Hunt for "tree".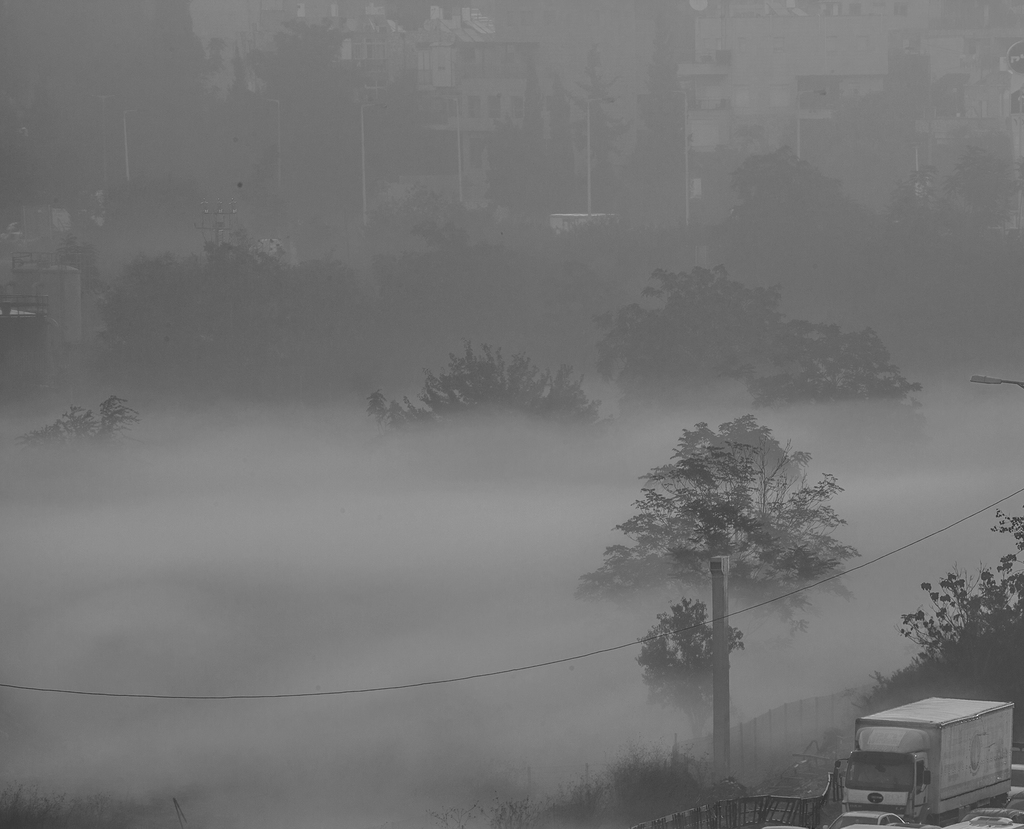
Hunted down at 83:238:364:412.
